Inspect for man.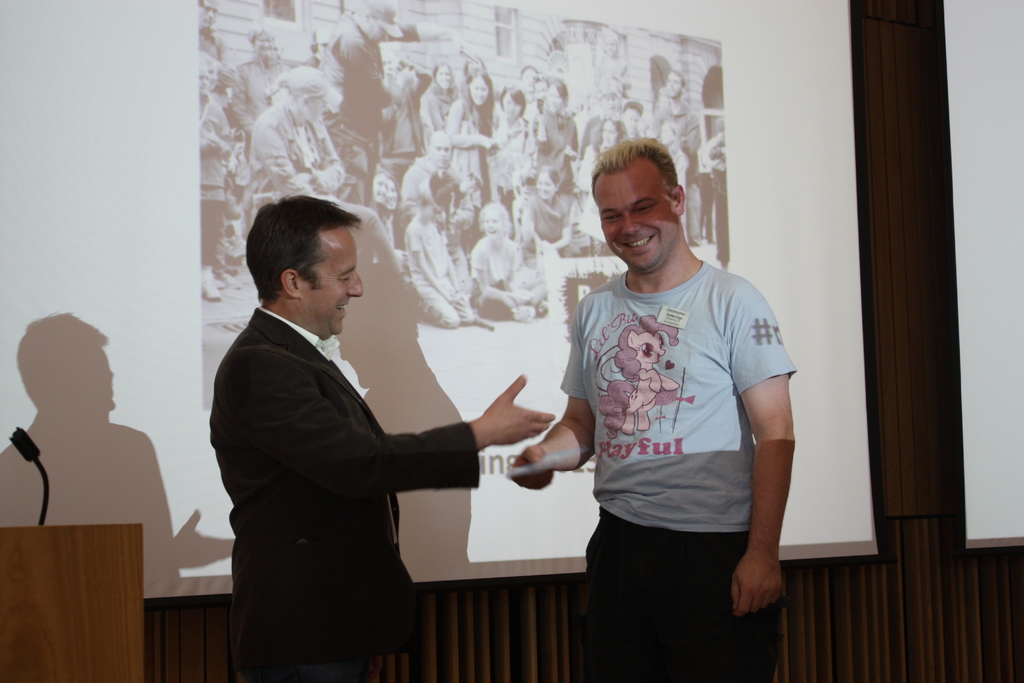
Inspection: <region>311, 0, 466, 214</region>.
